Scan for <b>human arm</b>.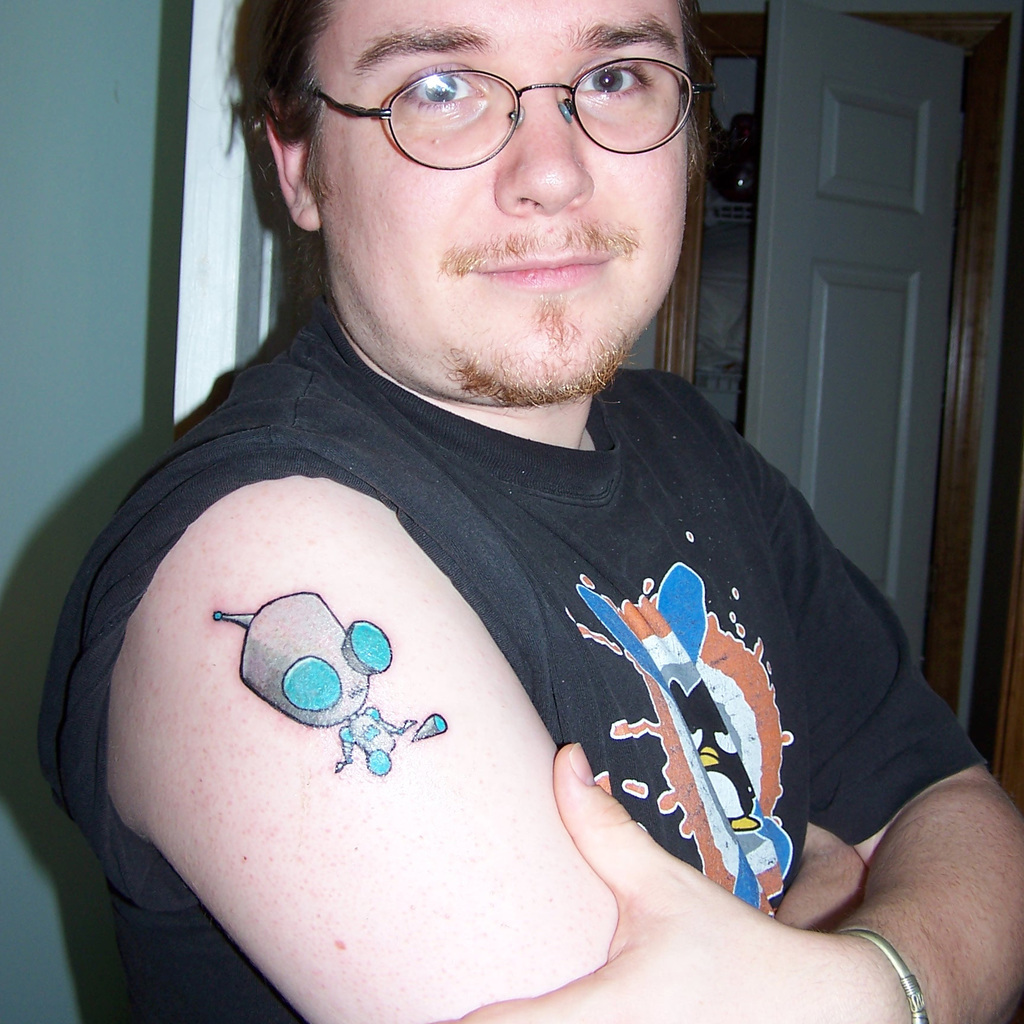
Scan result: box(449, 424, 1023, 1023).
